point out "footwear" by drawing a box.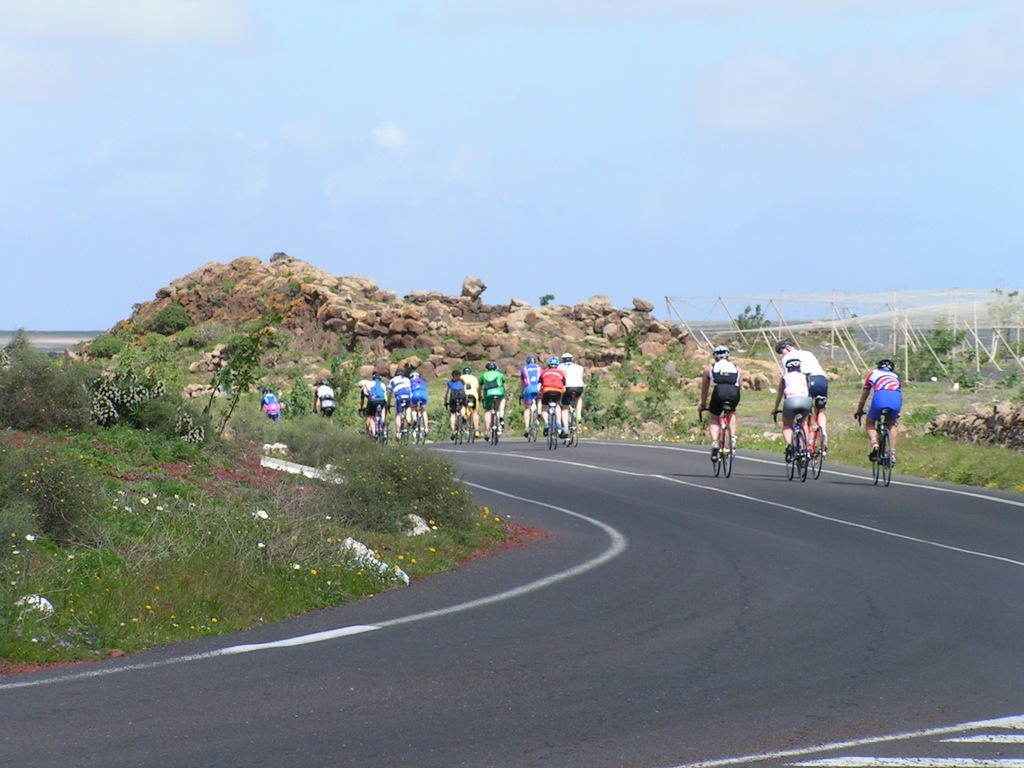
bbox(867, 444, 879, 463).
